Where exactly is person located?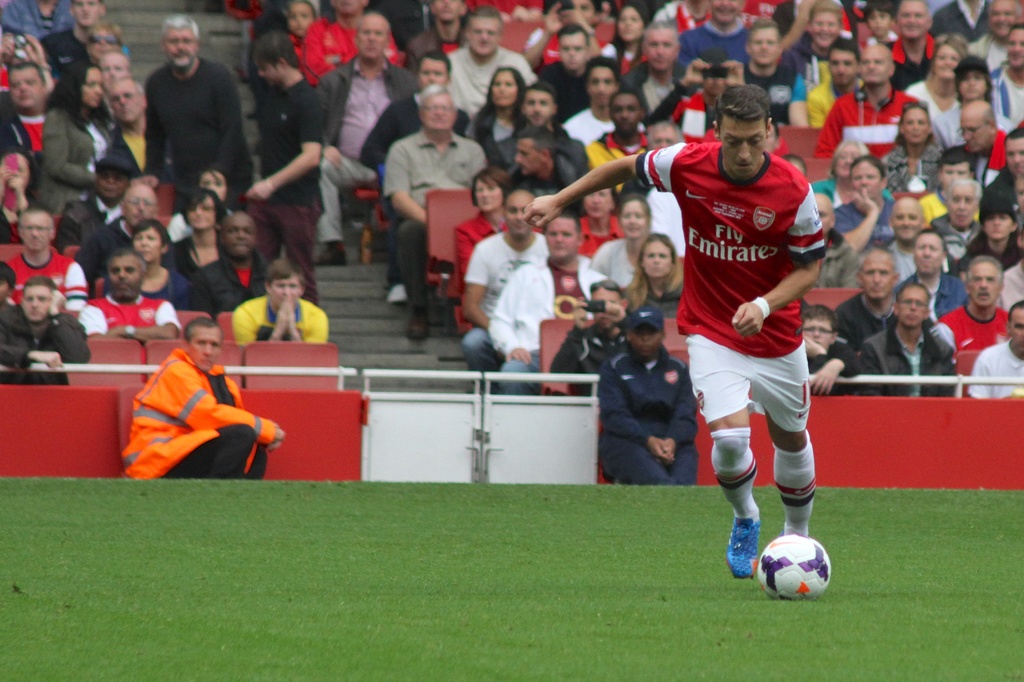
Its bounding box is (x1=43, y1=59, x2=115, y2=213).
